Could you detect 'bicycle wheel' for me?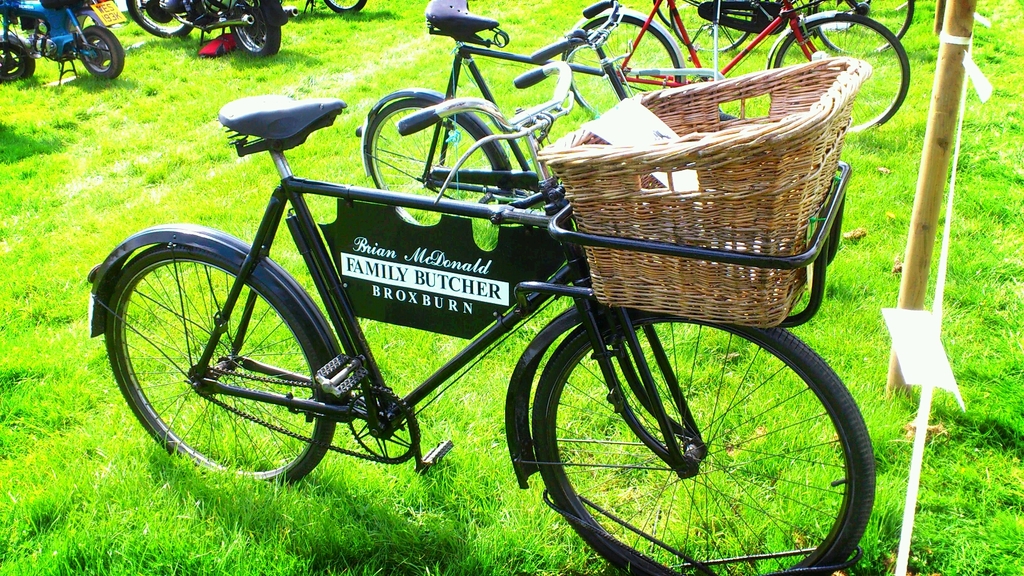
Detection result: {"x1": 359, "y1": 97, "x2": 516, "y2": 221}.
